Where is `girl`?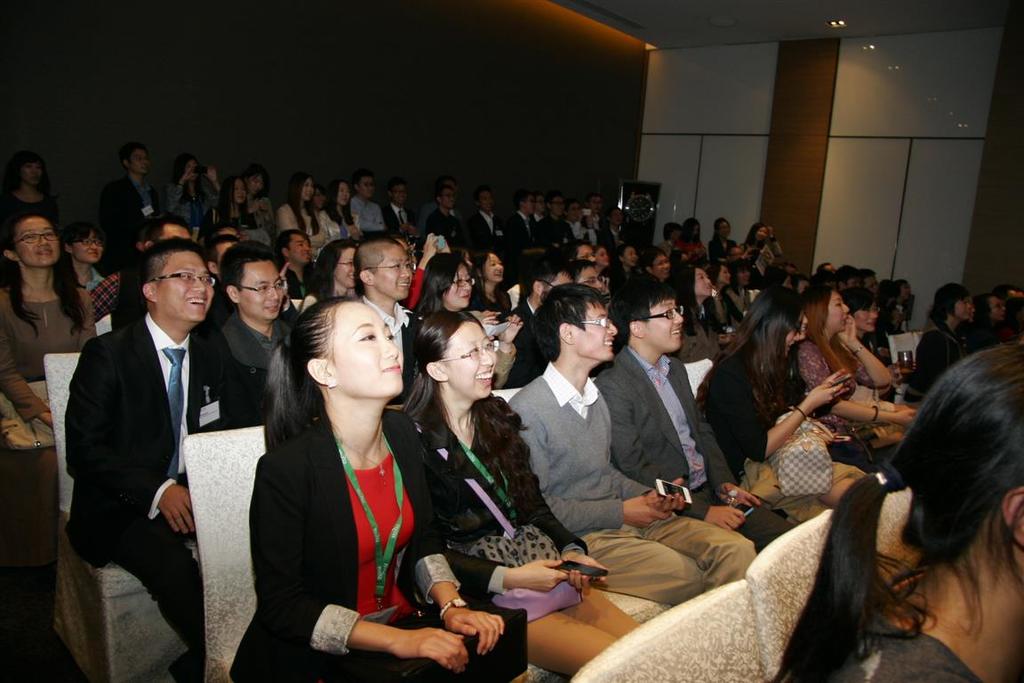
[x1=321, y1=180, x2=358, y2=242].
